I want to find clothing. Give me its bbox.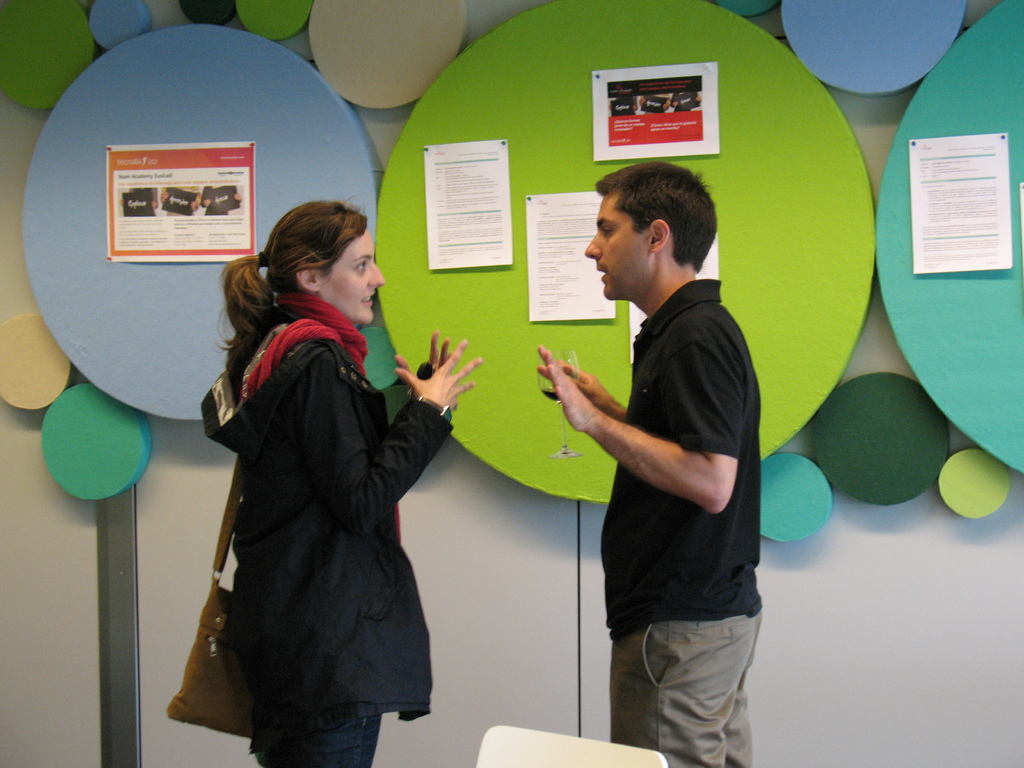
x1=599 y1=278 x2=764 y2=767.
